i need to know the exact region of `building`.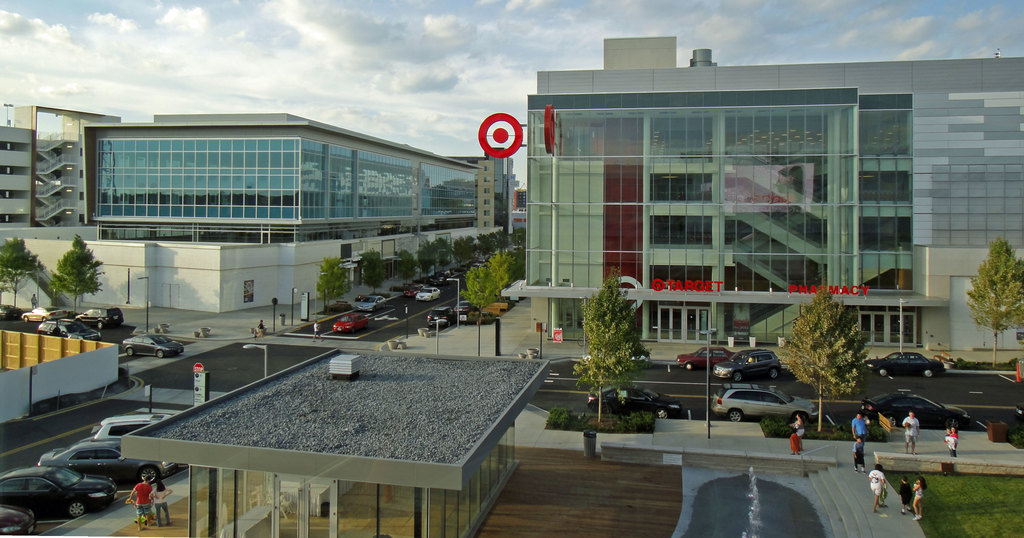
Region: [82, 115, 493, 245].
